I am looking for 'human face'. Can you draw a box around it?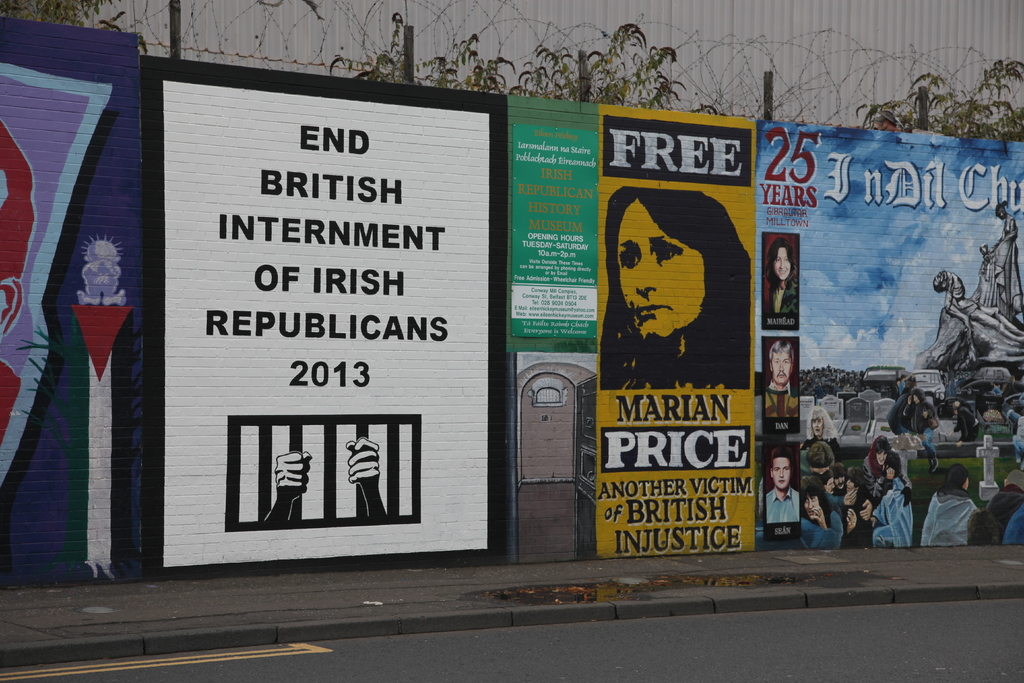
Sure, the bounding box is detection(619, 197, 705, 340).
